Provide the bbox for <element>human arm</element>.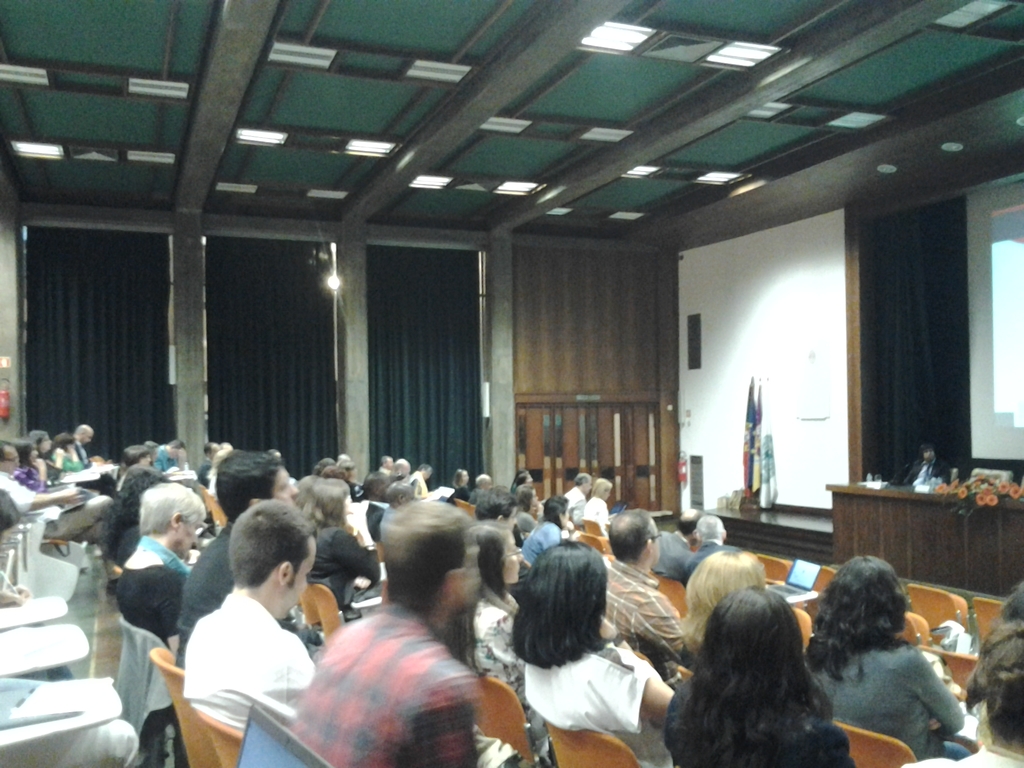
region(543, 524, 561, 547).
